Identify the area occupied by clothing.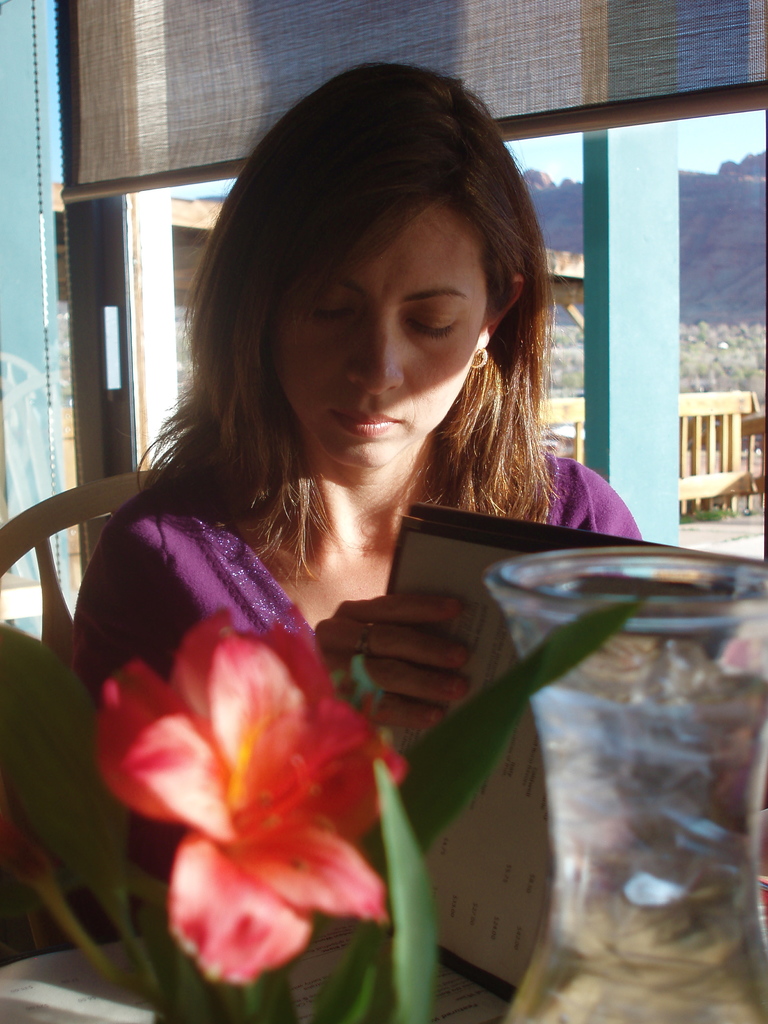
Area: locate(60, 424, 667, 865).
